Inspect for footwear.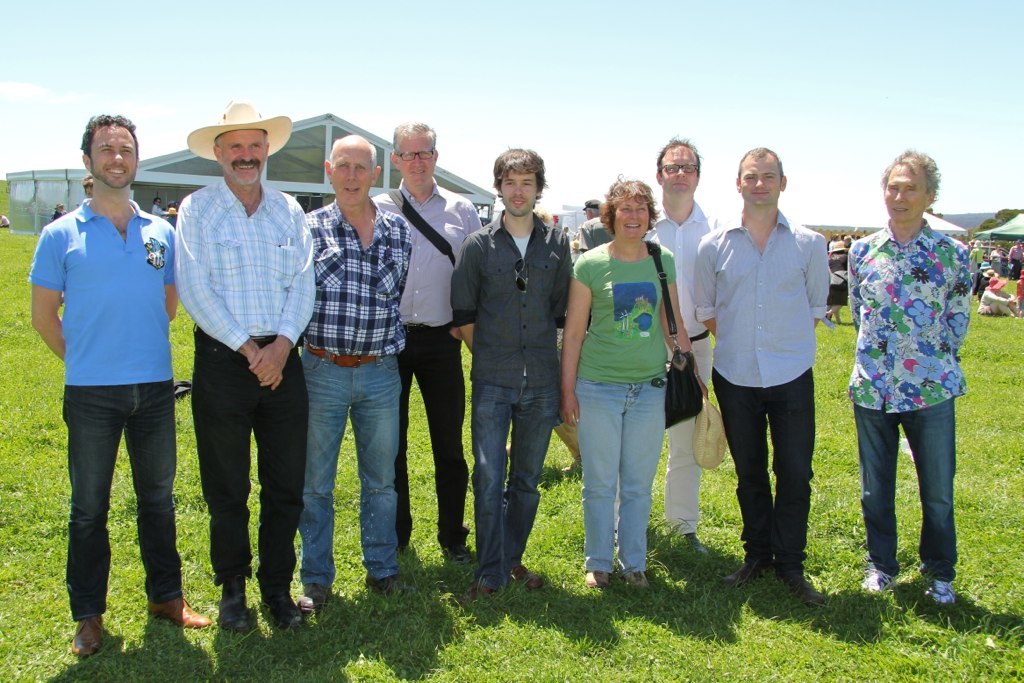
Inspection: [625, 569, 653, 590].
